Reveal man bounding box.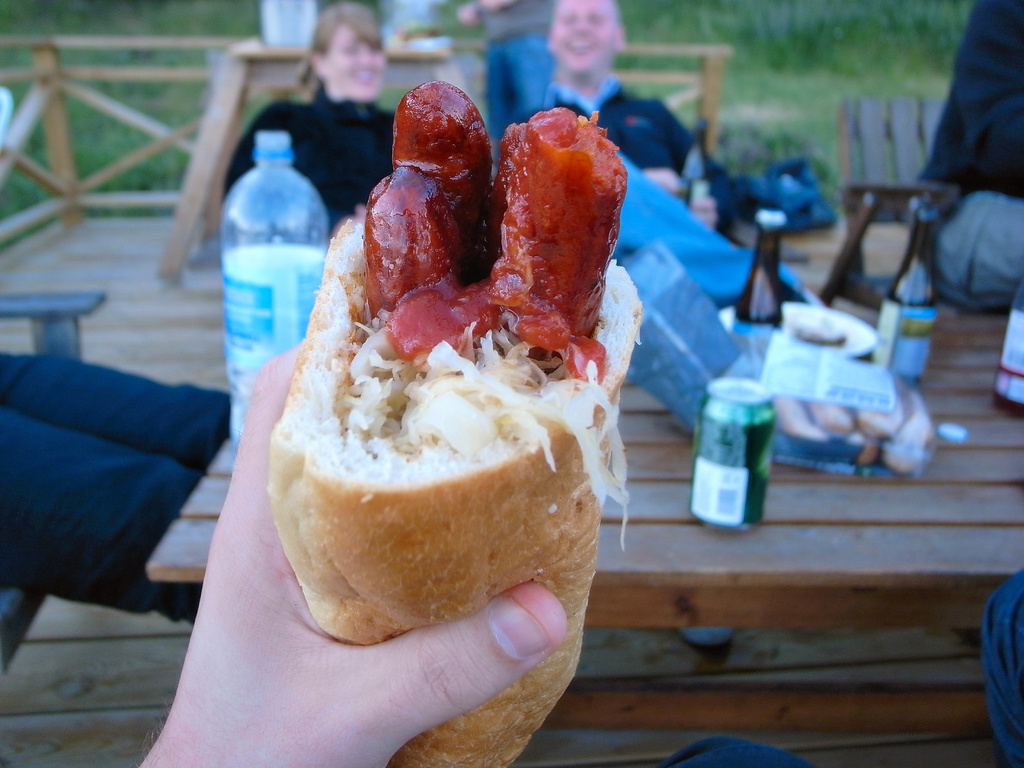
Revealed: box=[518, 0, 722, 225].
